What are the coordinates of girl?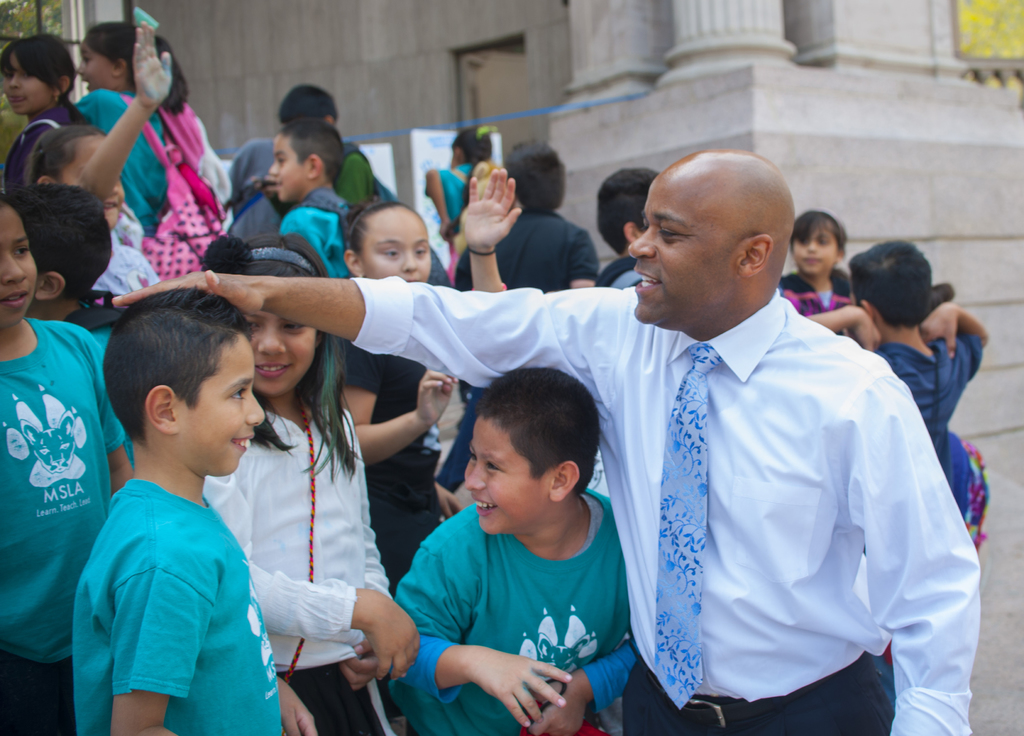
box=[0, 32, 93, 204].
